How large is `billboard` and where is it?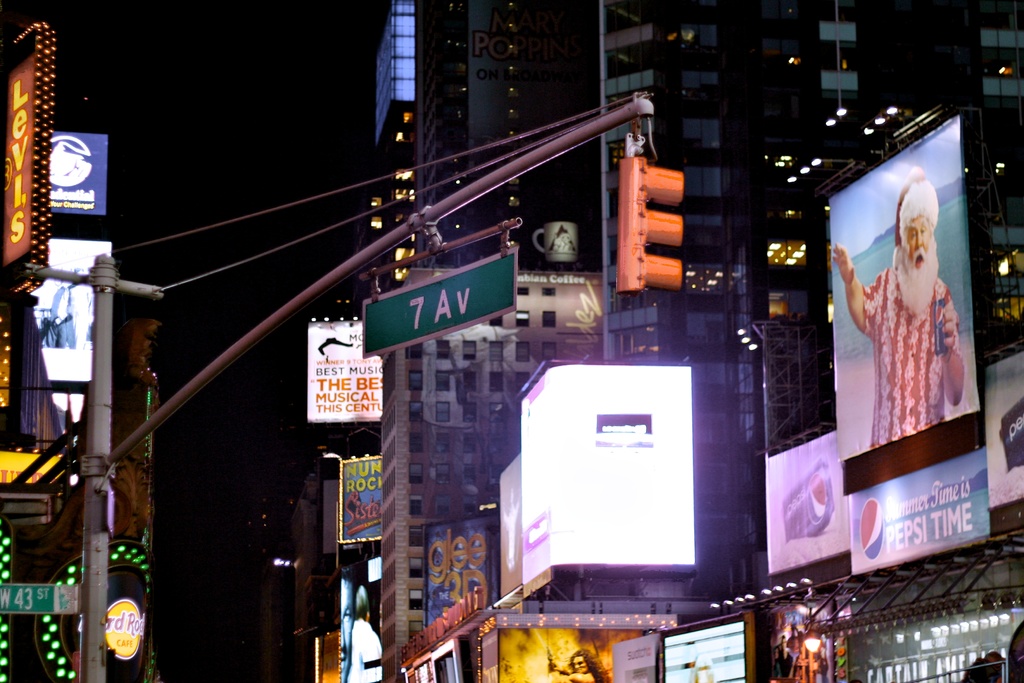
Bounding box: <box>842,605,1019,682</box>.
